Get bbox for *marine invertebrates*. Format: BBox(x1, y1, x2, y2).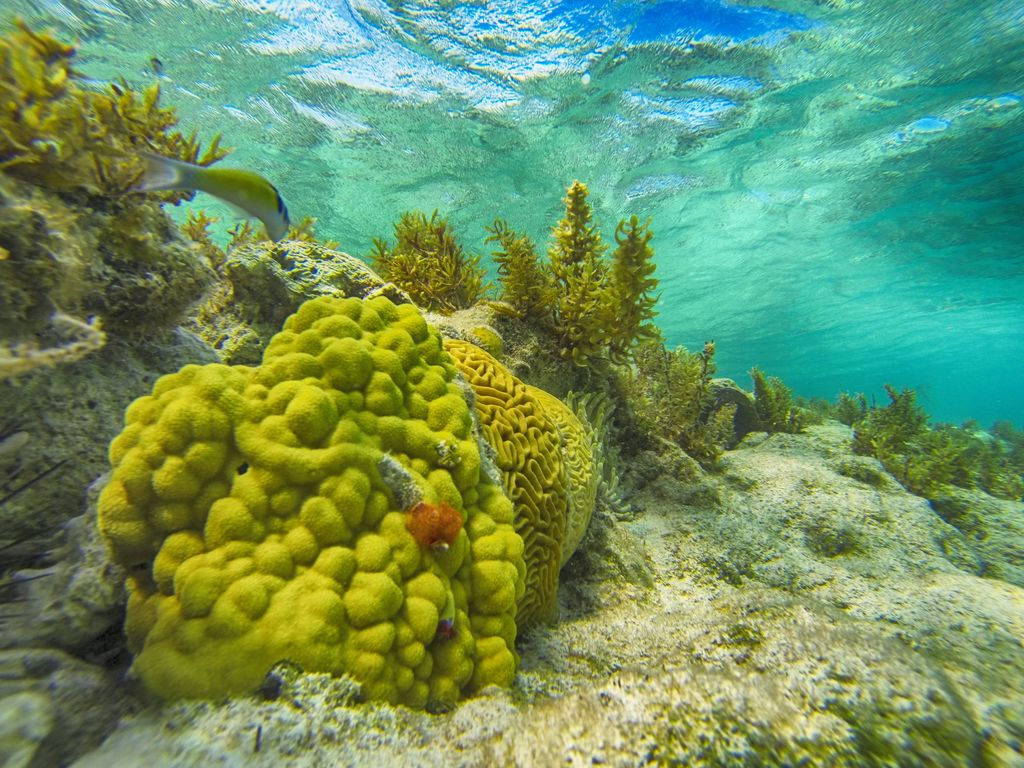
BBox(123, 182, 226, 336).
